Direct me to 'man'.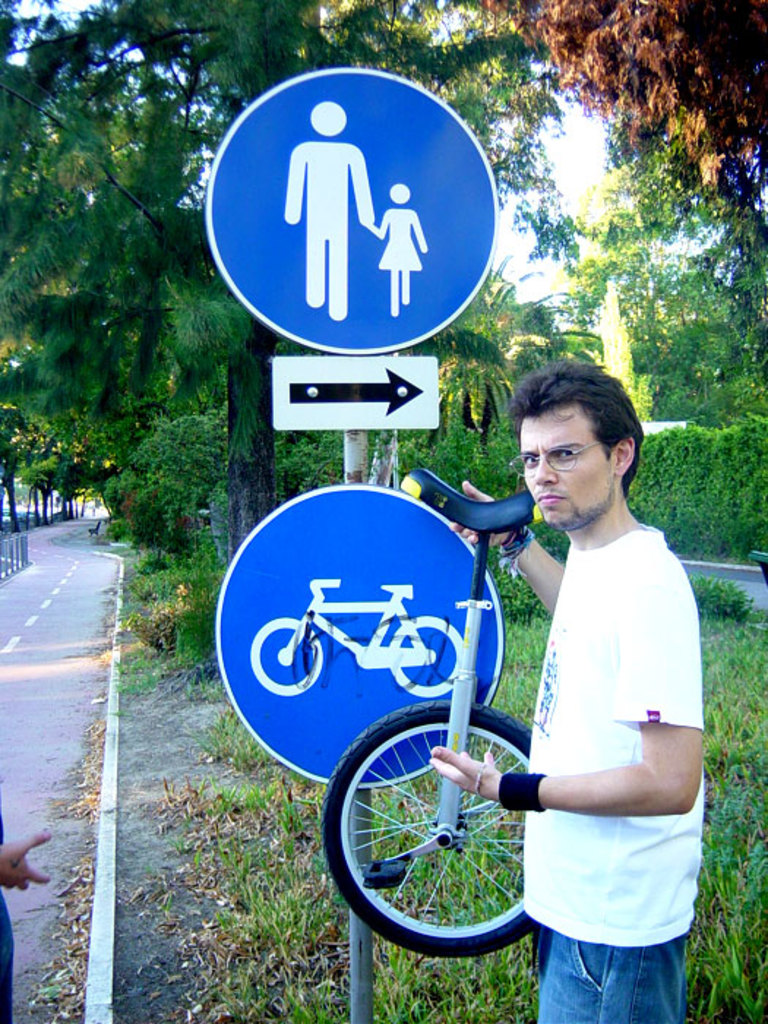
Direction: rect(420, 355, 709, 1023).
